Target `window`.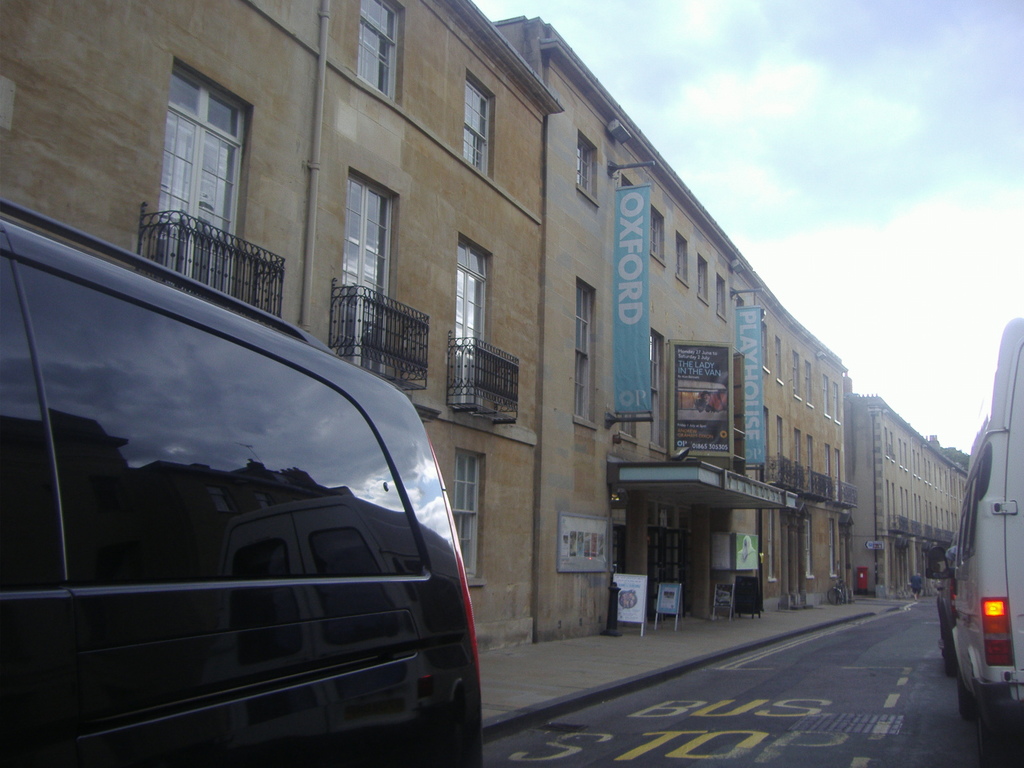
Target region: locate(455, 450, 488, 596).
